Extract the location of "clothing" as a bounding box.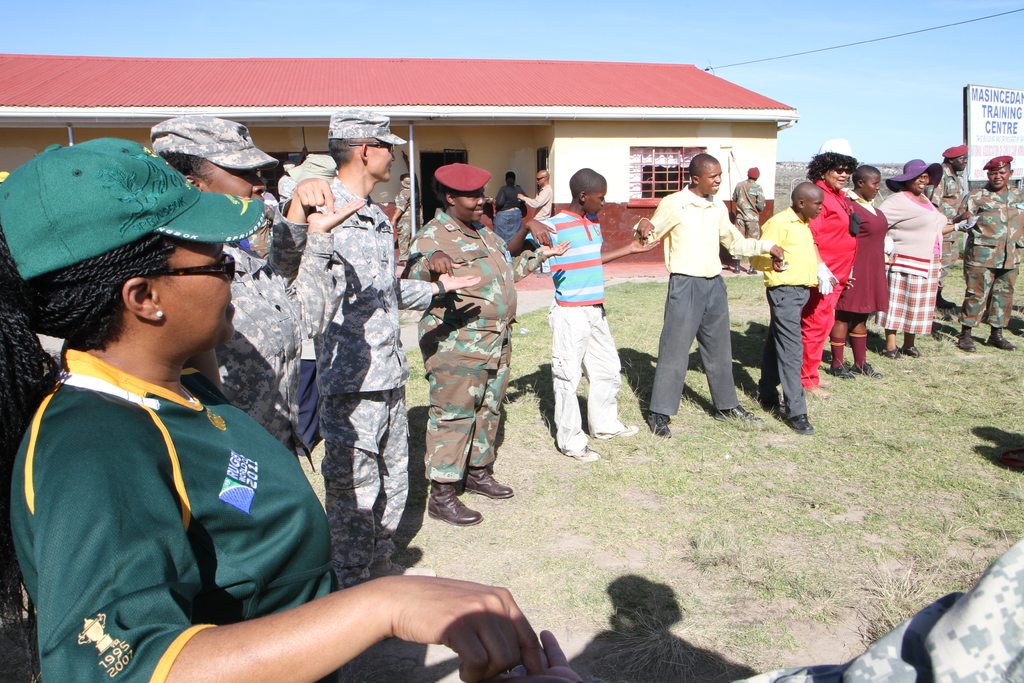
select_region(751, 215, 814, 293).
